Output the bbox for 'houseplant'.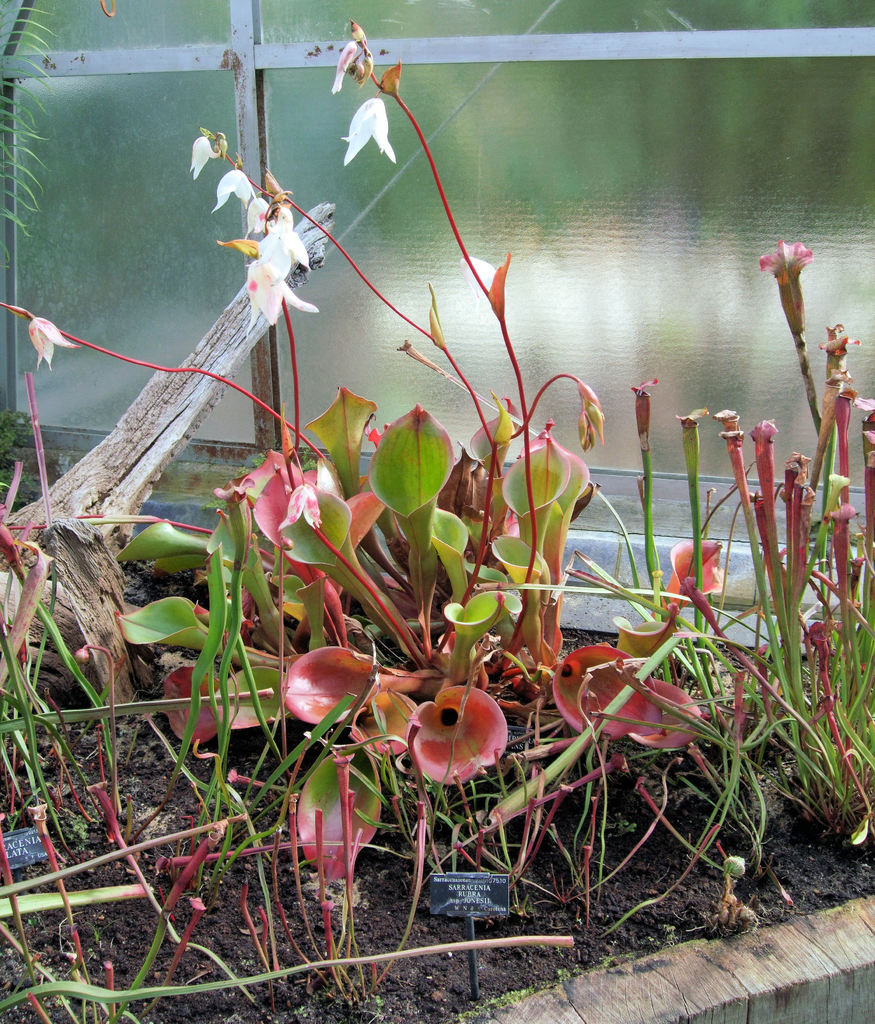
0:17:874:988.
